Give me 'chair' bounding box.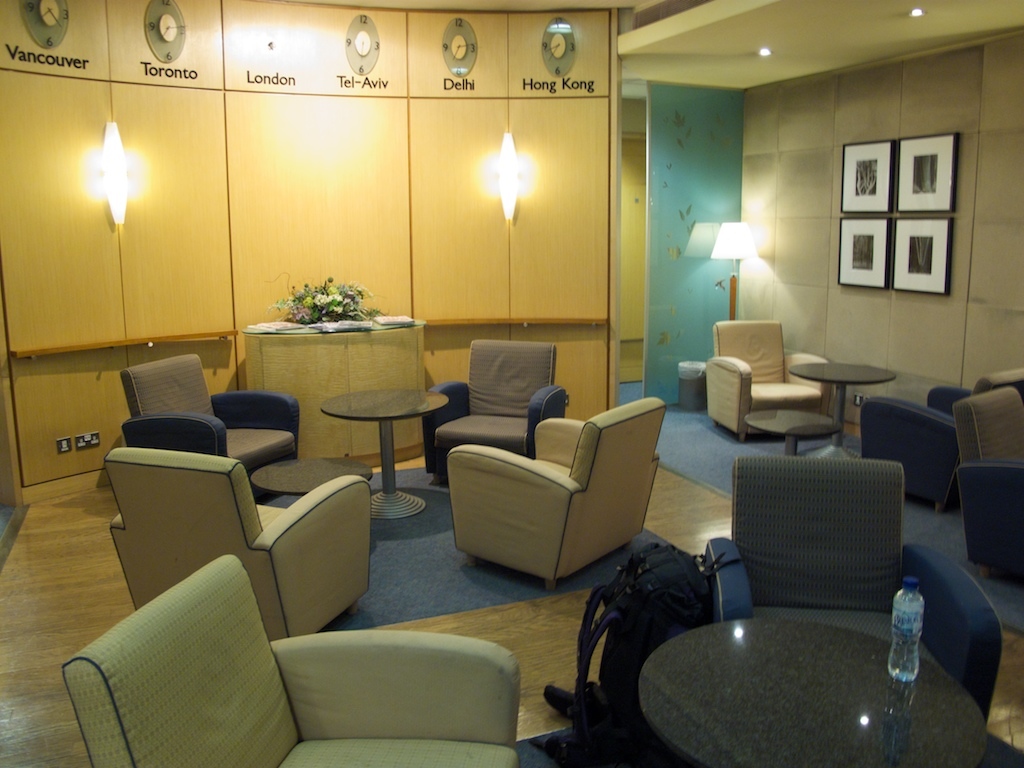
l=123, t=353, r=301, b=493.
